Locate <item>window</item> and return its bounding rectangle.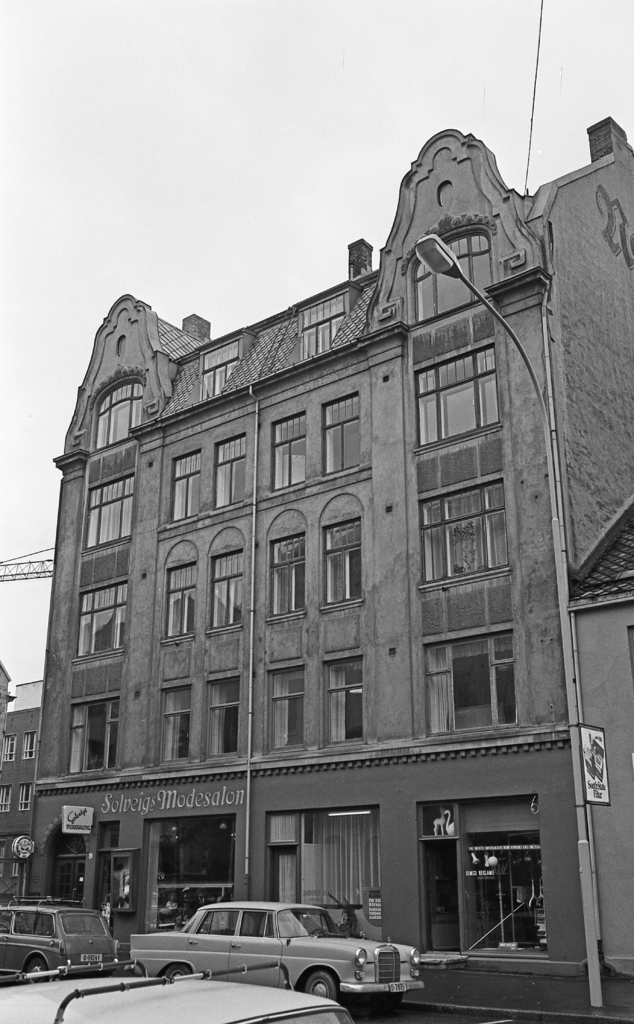
<region>318, 493, 370, 612</region>.
